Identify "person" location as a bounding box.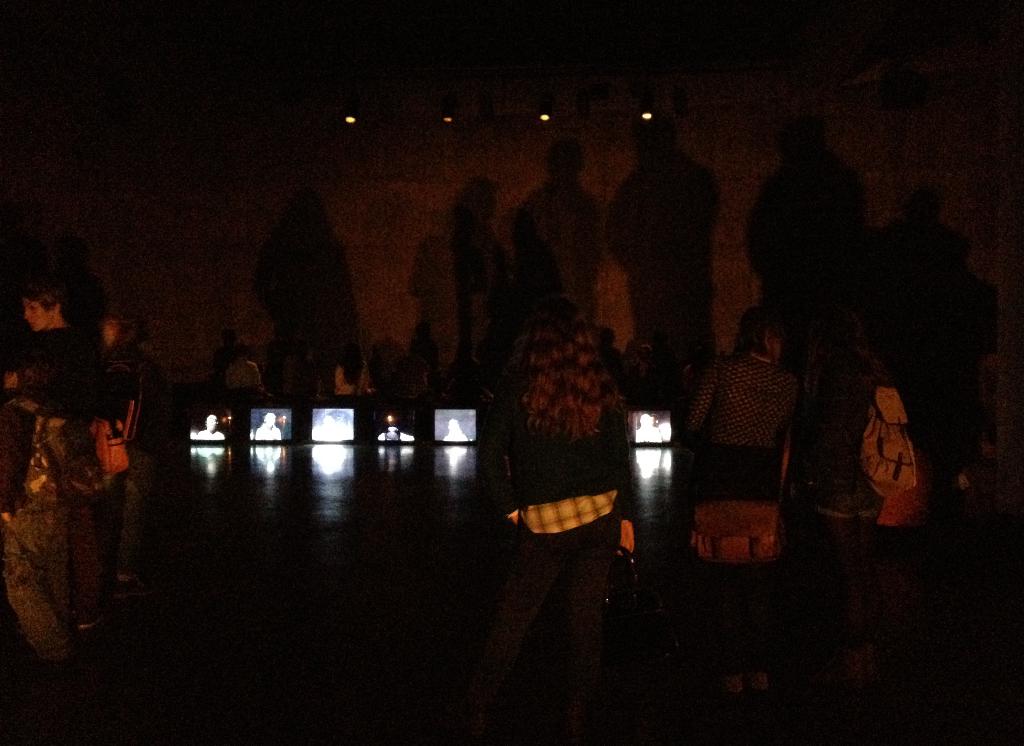
bbox=[214, 335, 266, 470].
